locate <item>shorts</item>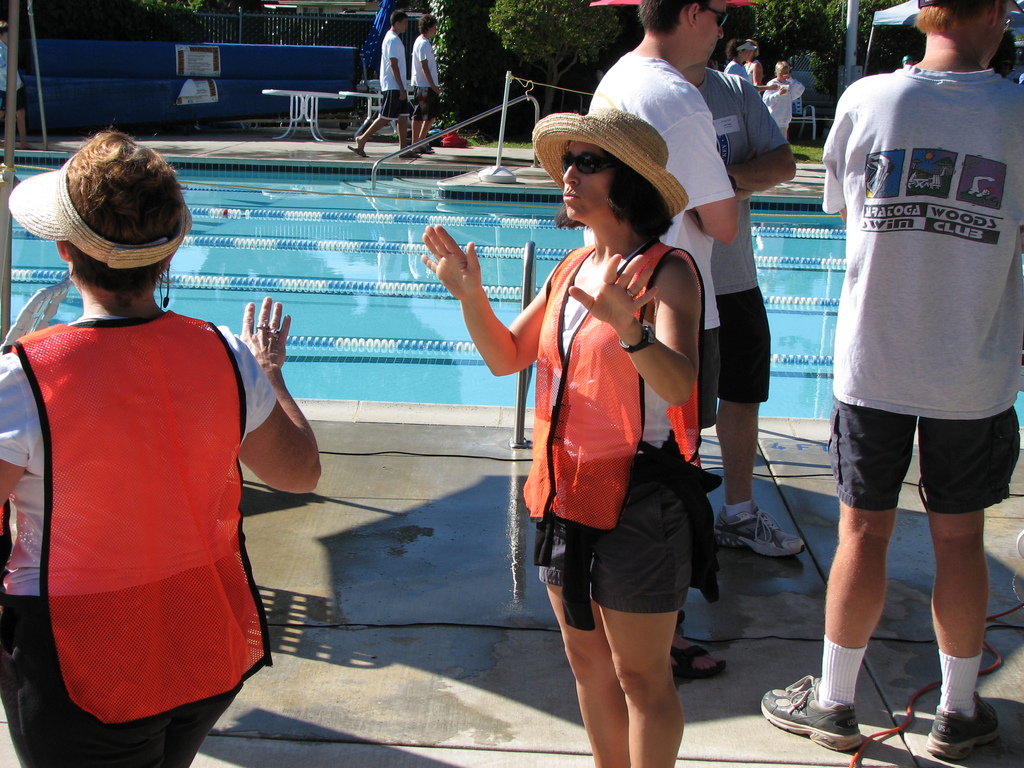
bbox=(538, 475, 691, 604)
